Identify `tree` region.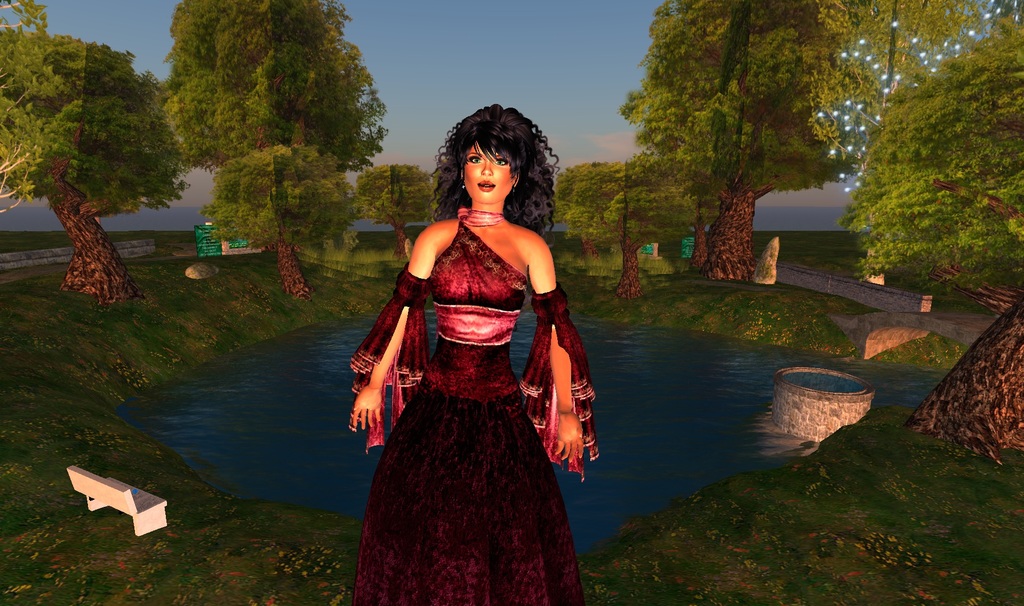
Region: pyautogui.locateOnScreen(552, 154, 649, 258).
